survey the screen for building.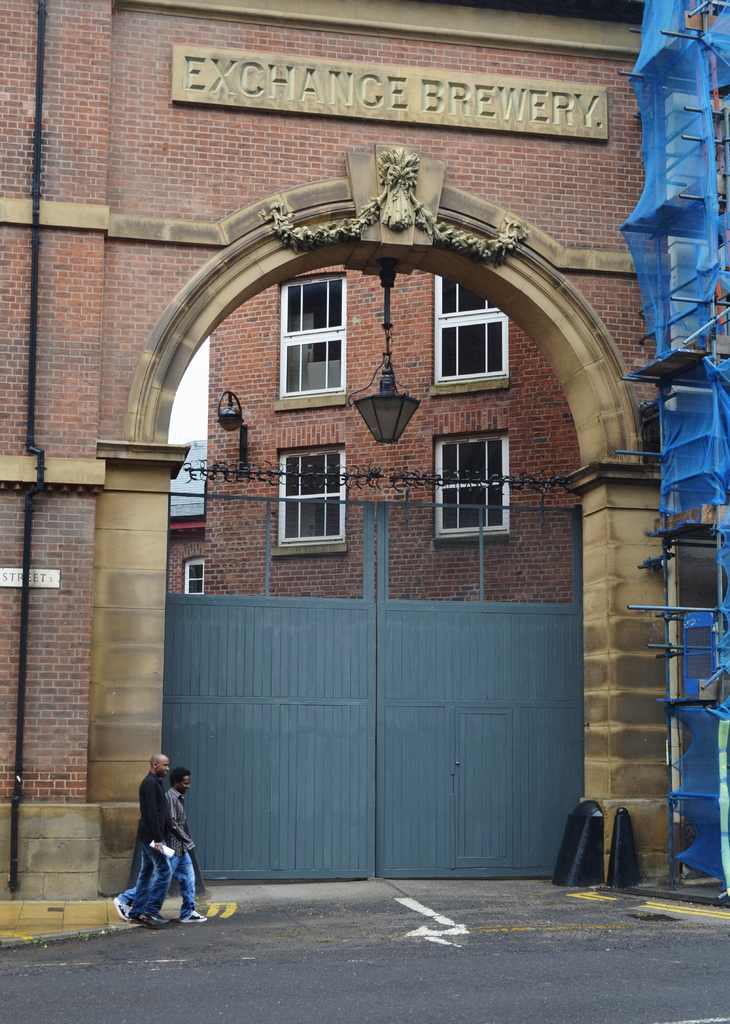
Survey found: [0,0,729,908].
